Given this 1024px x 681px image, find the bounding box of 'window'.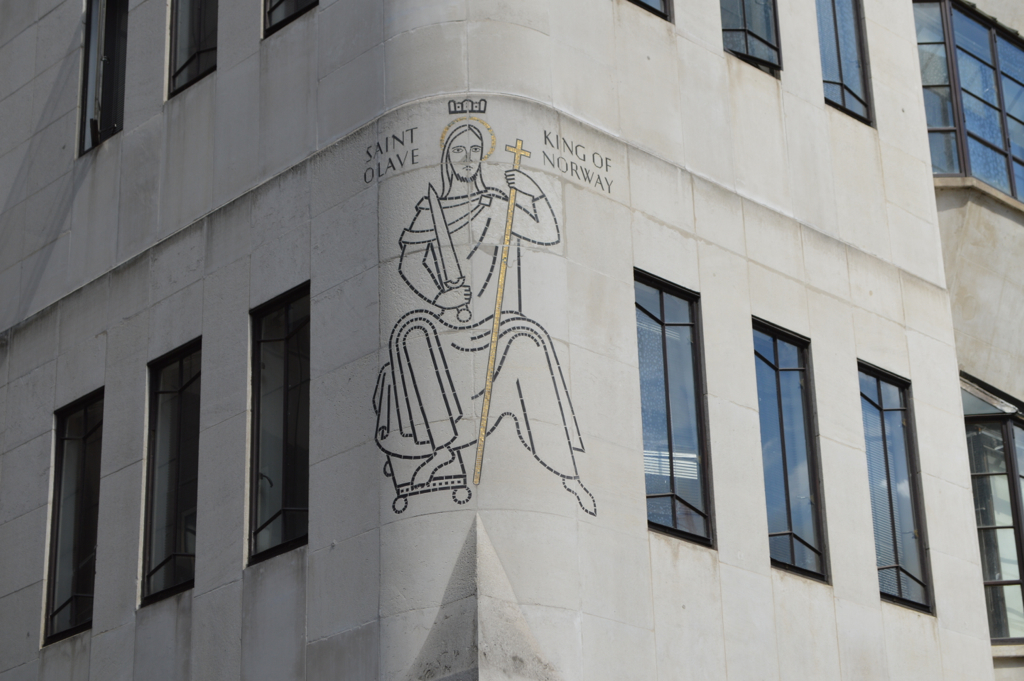
631,271,714,553.
